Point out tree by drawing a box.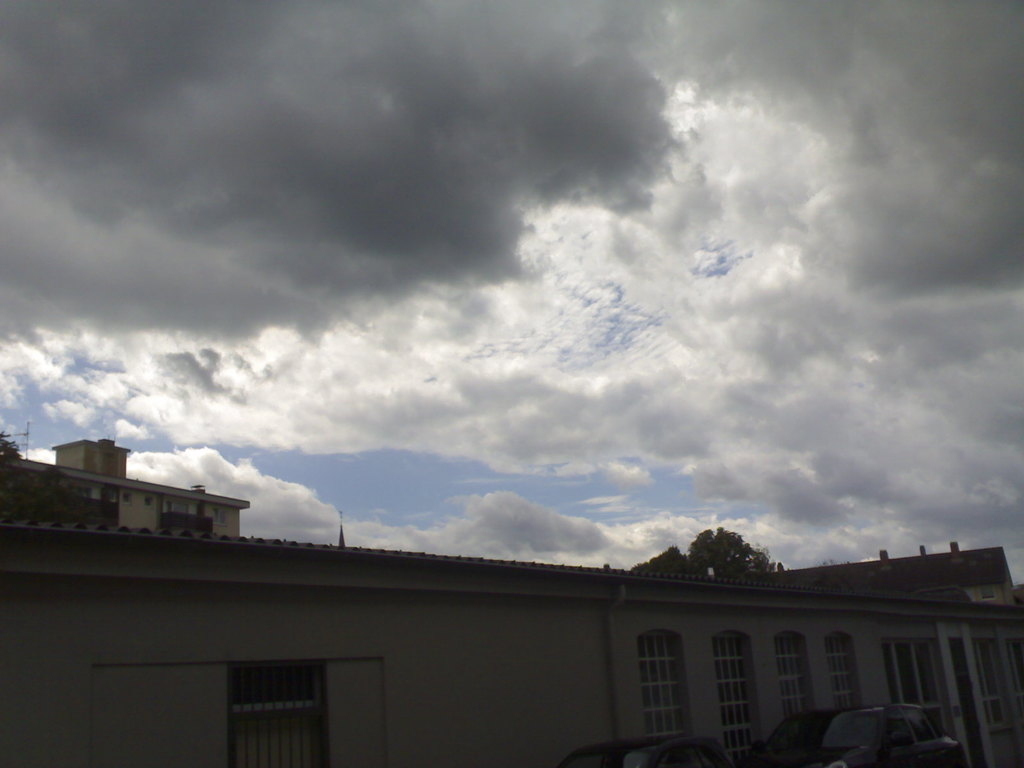
634,545,694,573.
